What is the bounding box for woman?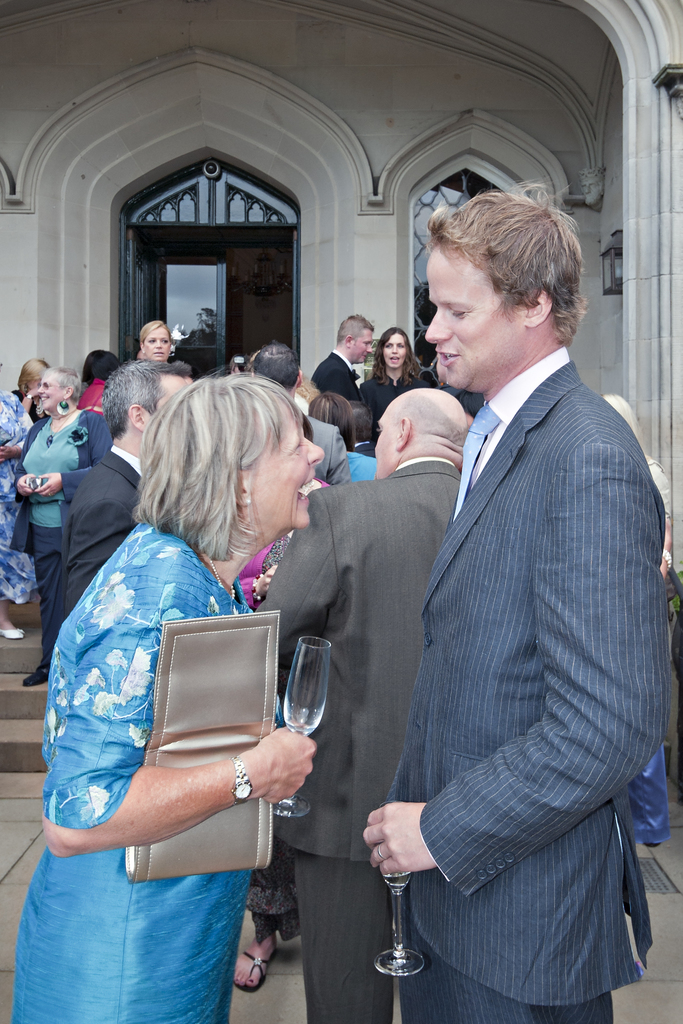
[0,383,33,641].
